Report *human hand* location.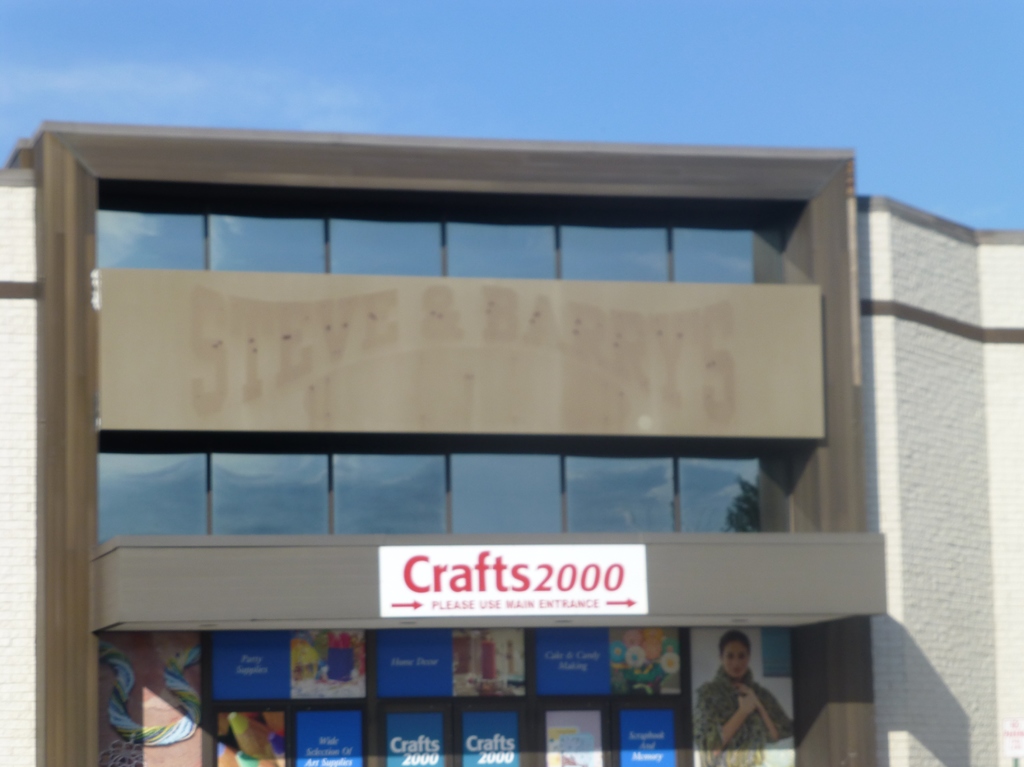
Report: pyautogui.locateOnScreen(734, 679, 760, 705).
